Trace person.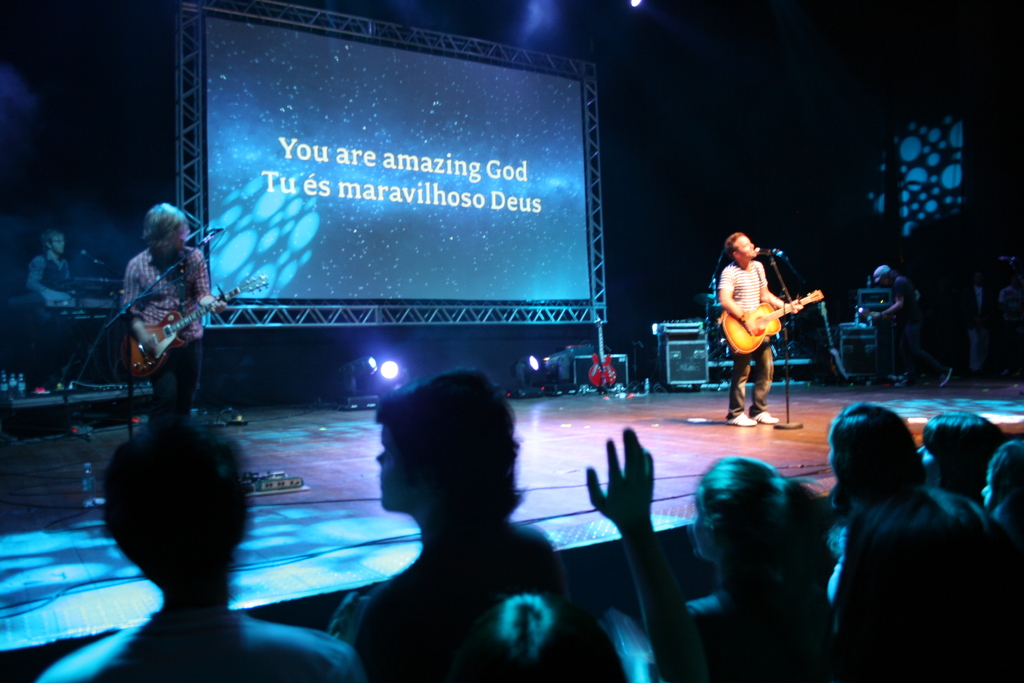
Traced to bbox(354, 363, 600, 679).
